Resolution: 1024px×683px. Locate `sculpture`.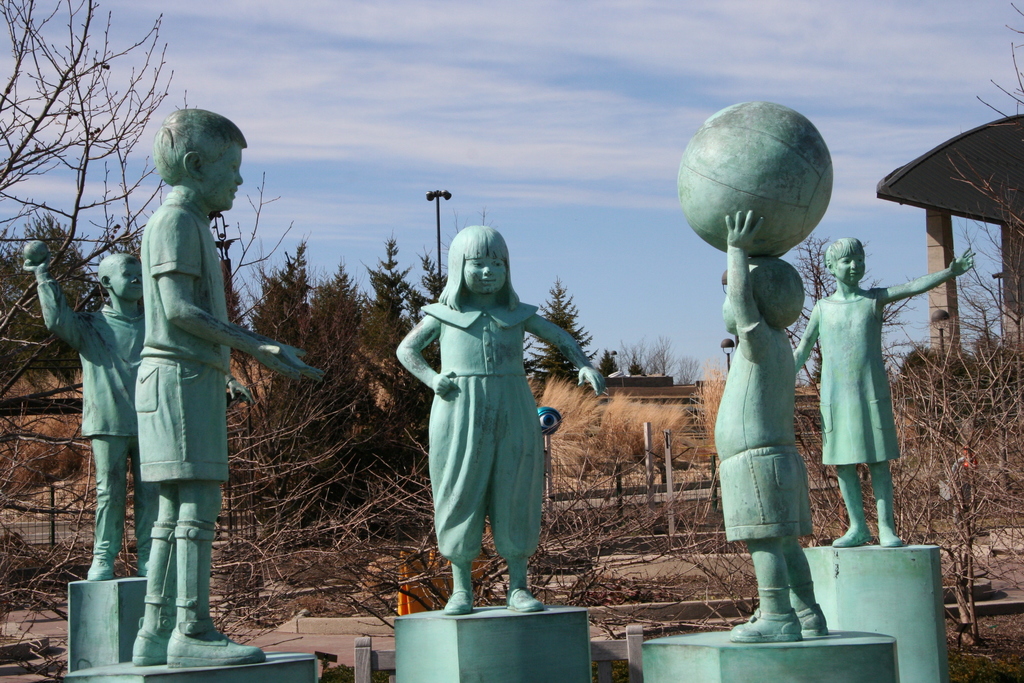
[x1=713, y1=140, x2=860, y2=630].
